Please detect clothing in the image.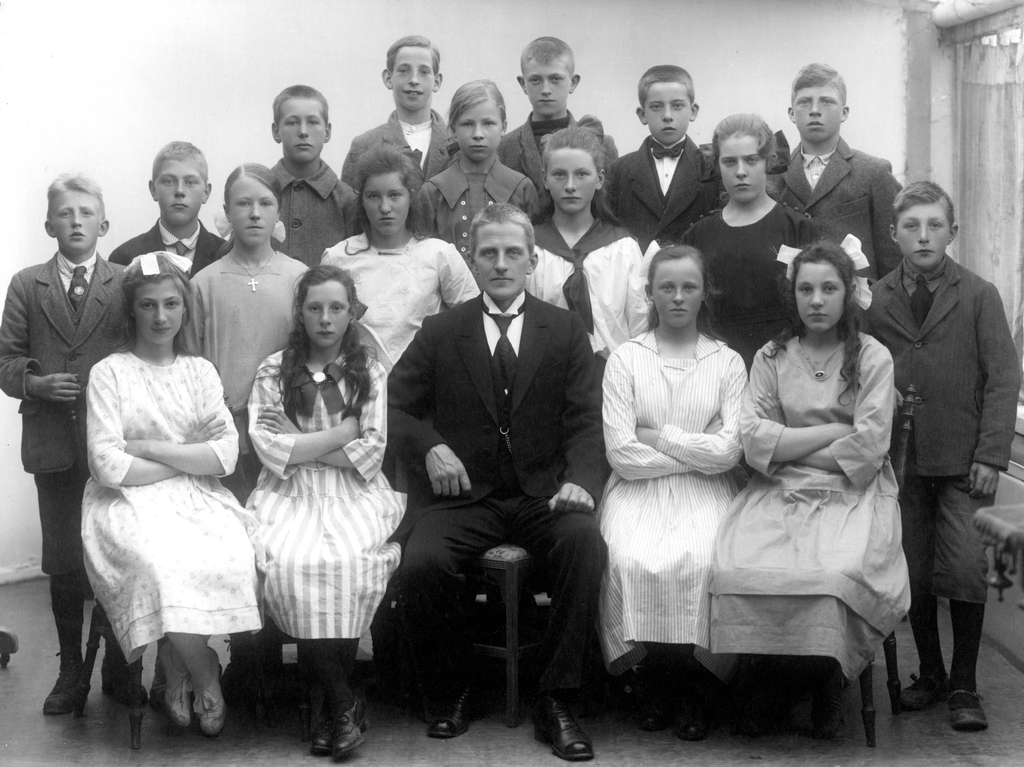
{"x1": 192, "y1": 252, "x2": 319, "y2": 479}.
